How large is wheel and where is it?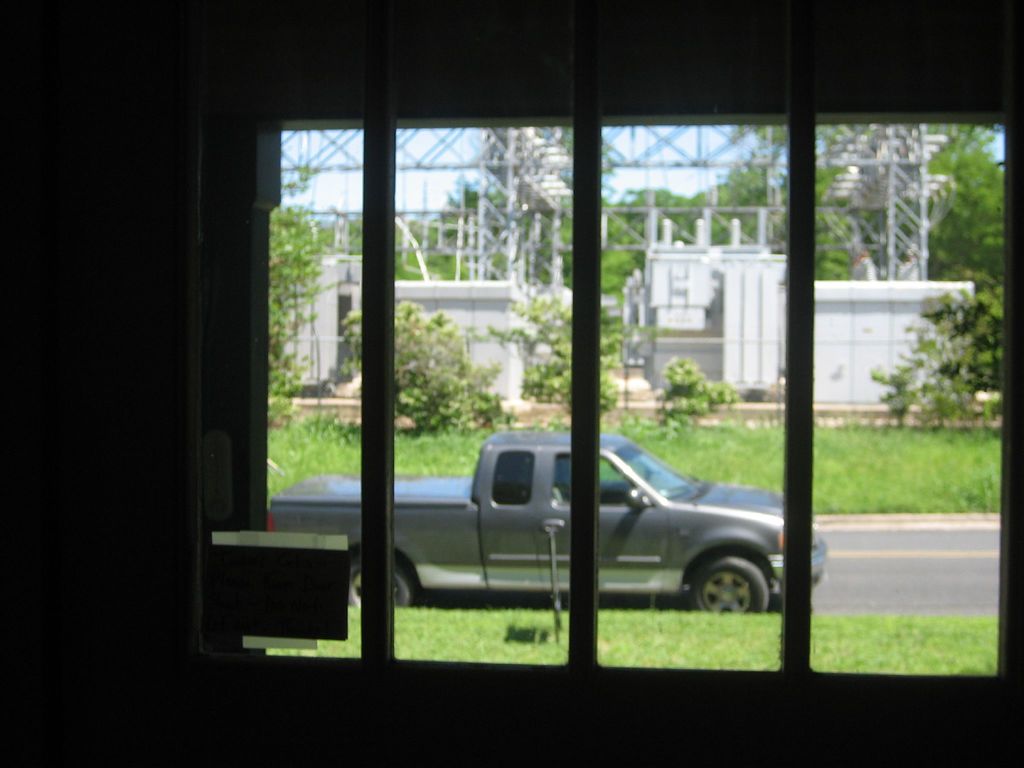
Bounding box: [x1=348, y1=563, x2=414, y2=610].
